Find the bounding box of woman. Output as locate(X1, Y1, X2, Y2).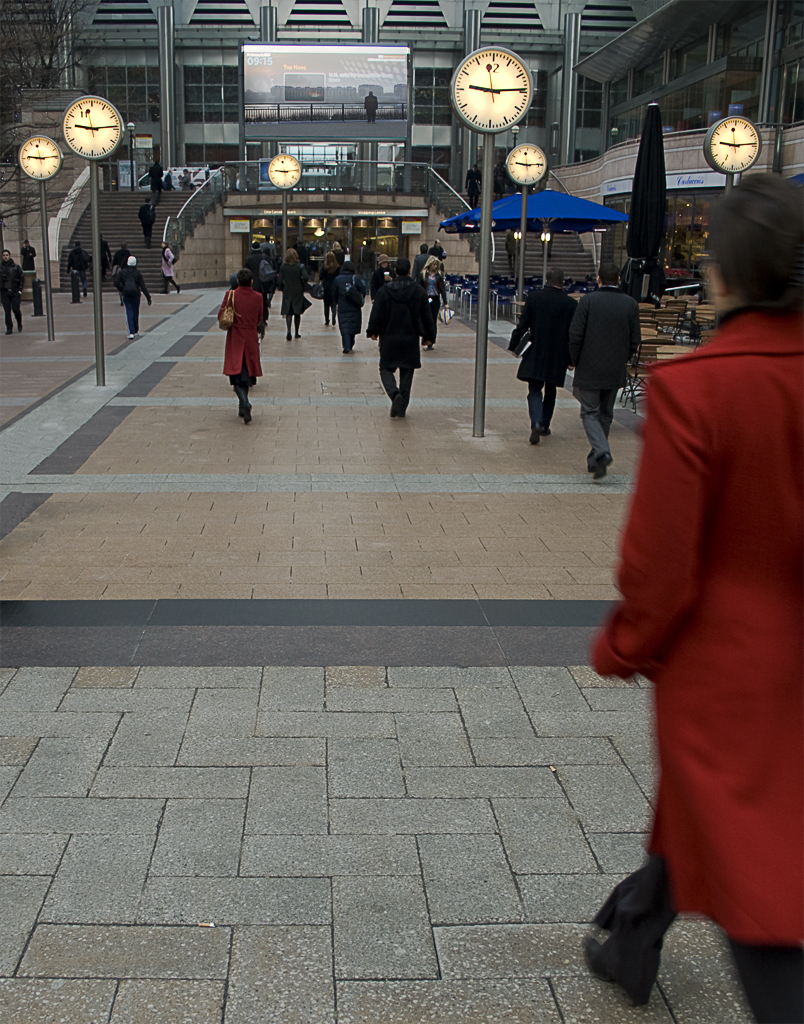
locate(414, 255, 450, 349).
